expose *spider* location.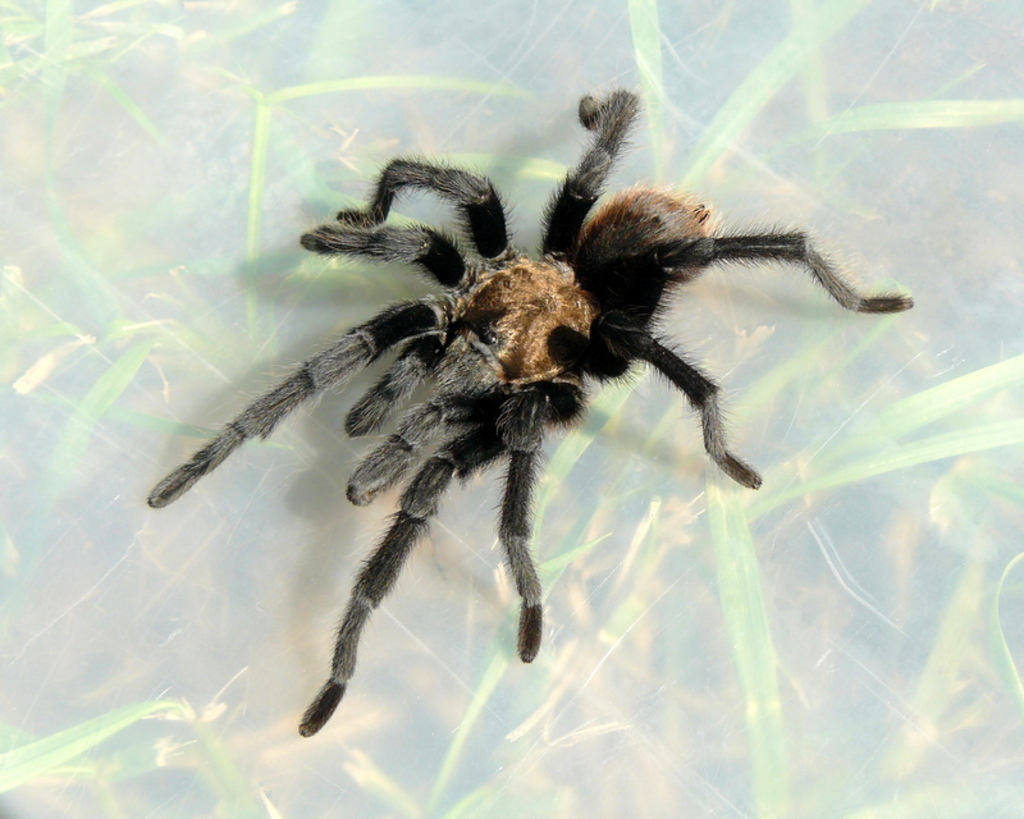
Exposed at l=140, t=82, r=906, b=738.
